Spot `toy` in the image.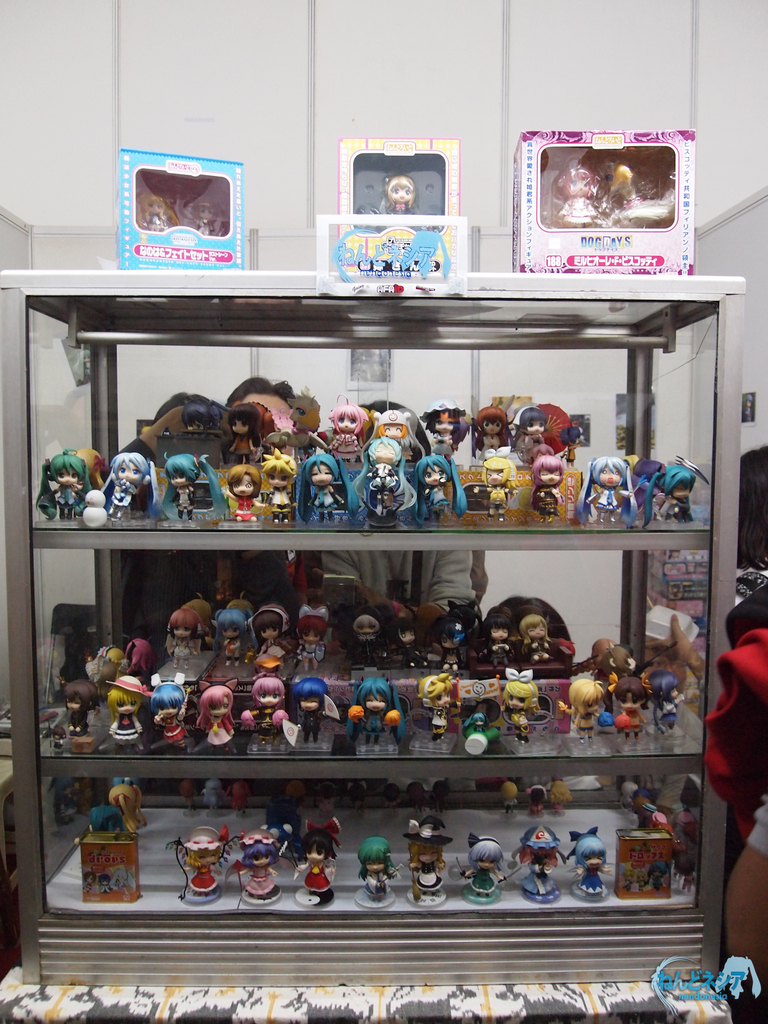
`toy` found at <region>193, 200, 216, 236</region>.
